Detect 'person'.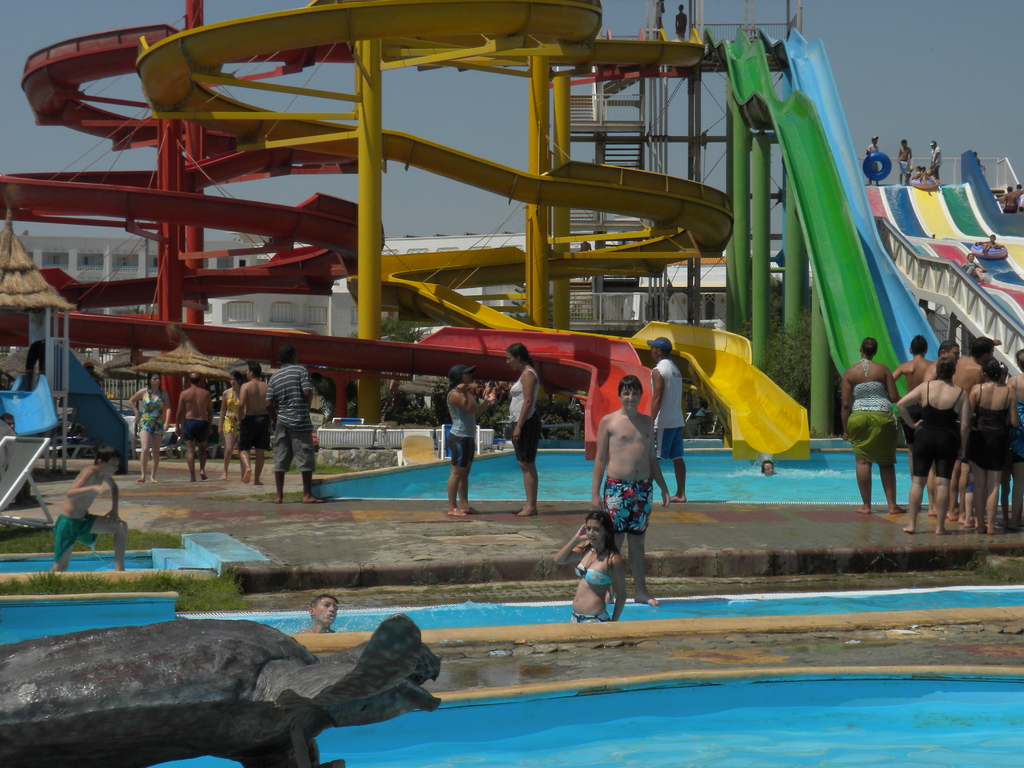
Detected at [5,415,16,429].
